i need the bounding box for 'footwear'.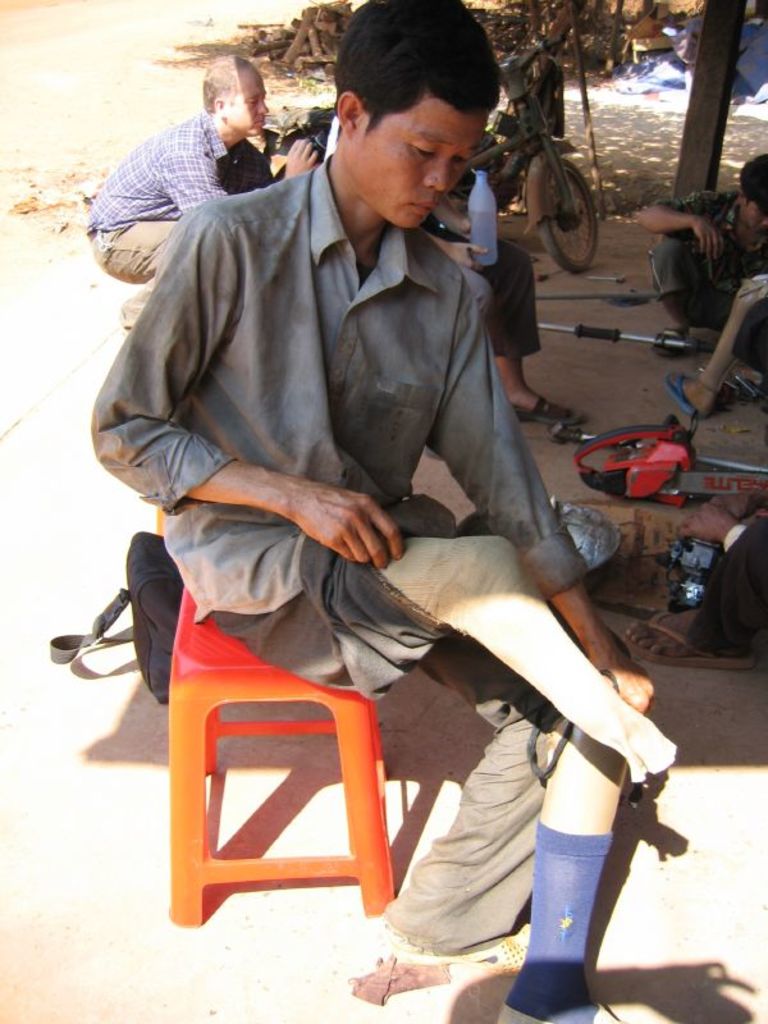
Here it is: [508,389,585,428].
